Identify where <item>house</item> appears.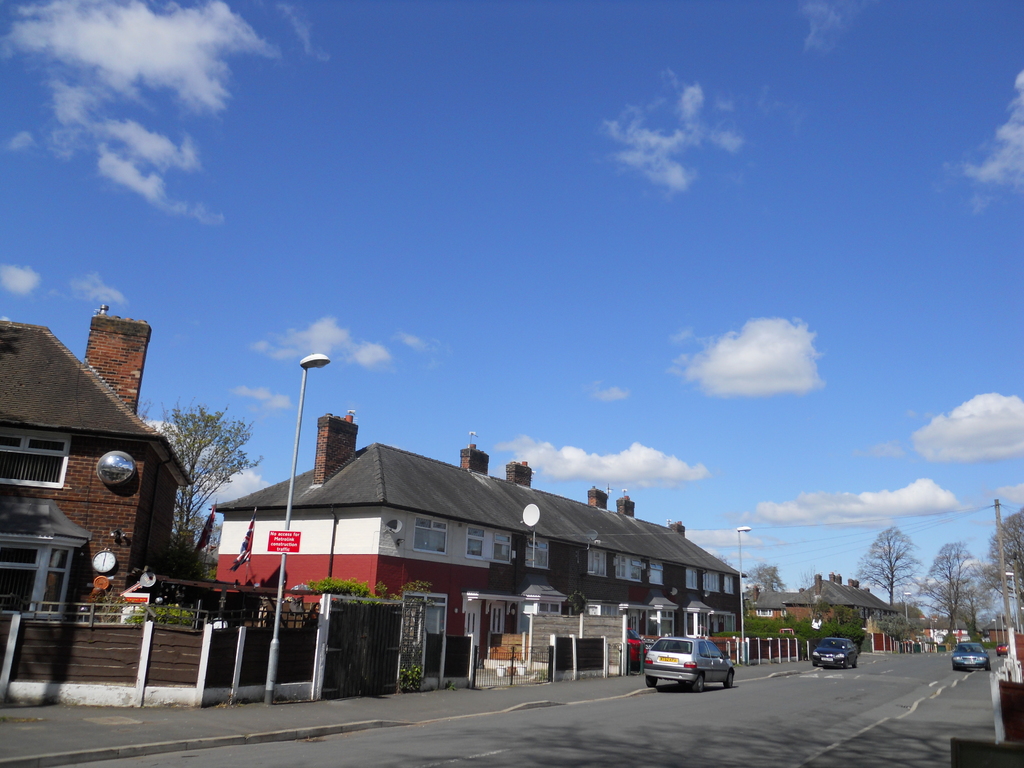
Appears at bbox(751, 572, 895, 630).
